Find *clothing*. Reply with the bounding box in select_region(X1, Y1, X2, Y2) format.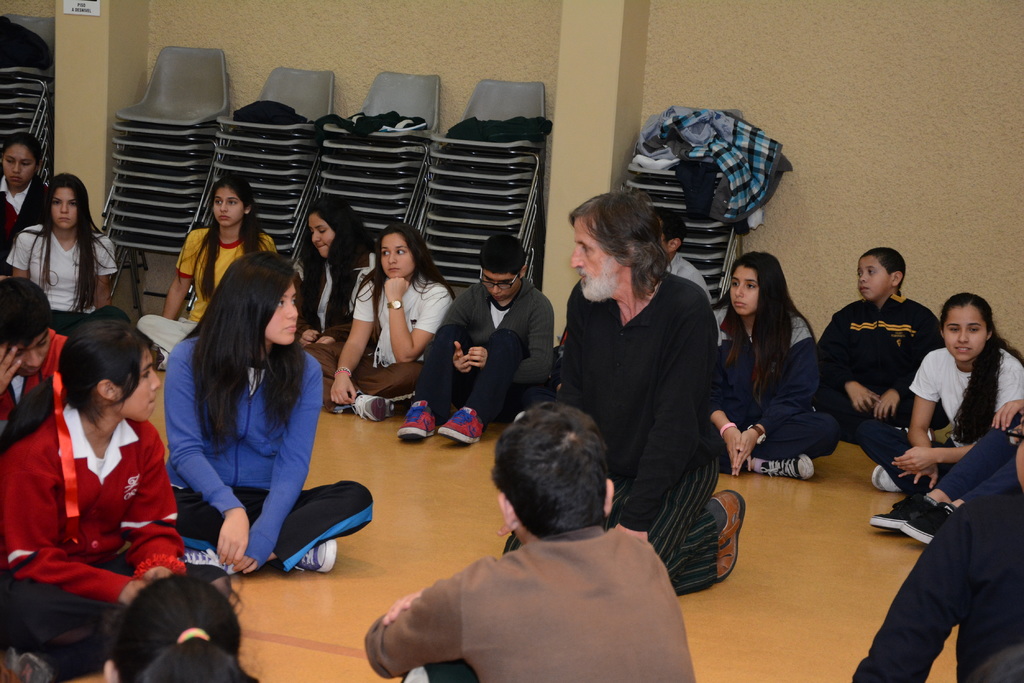
select_region(854, 352, 1023, 503).
